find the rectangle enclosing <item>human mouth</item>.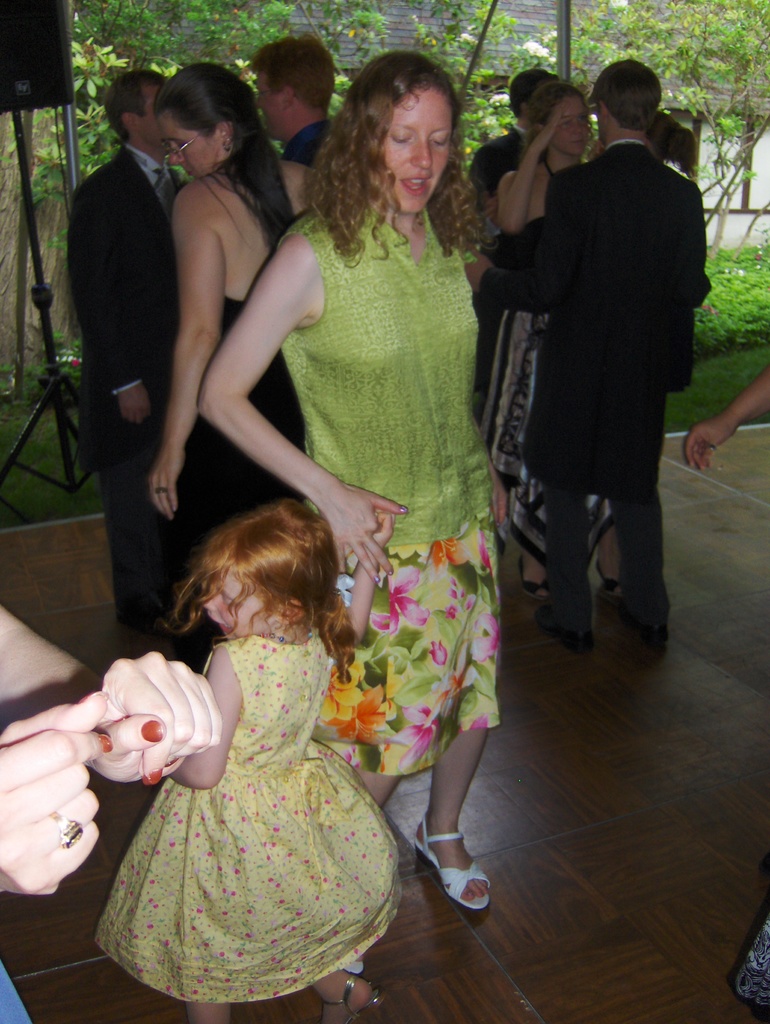
rect(399, 173, 430, 195).
